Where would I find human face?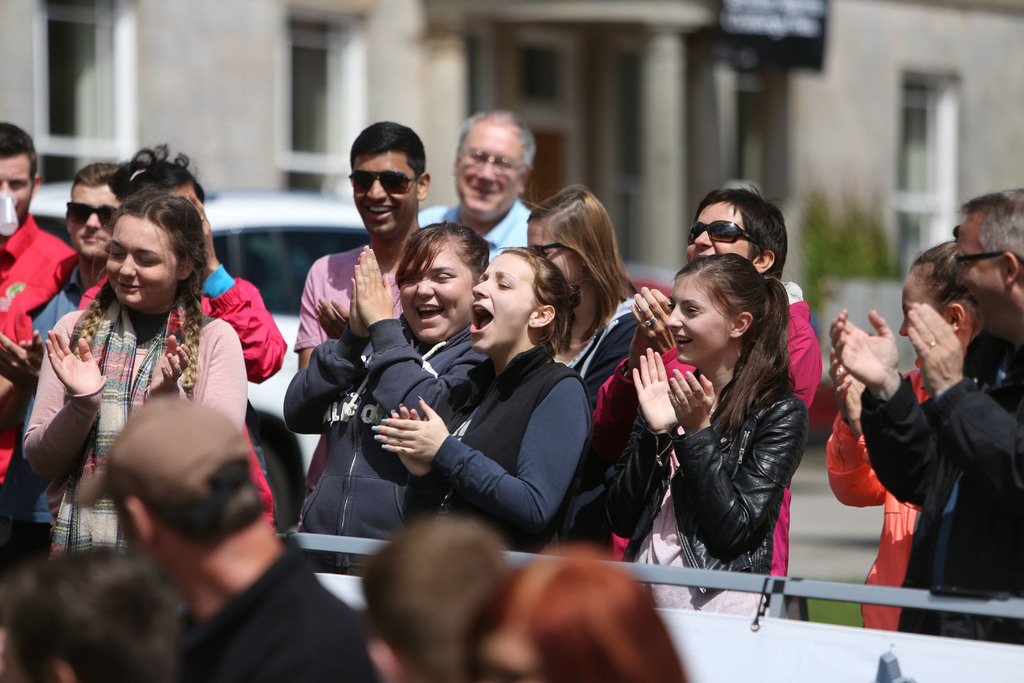
At bbox=[526, 220, 588, 288].
